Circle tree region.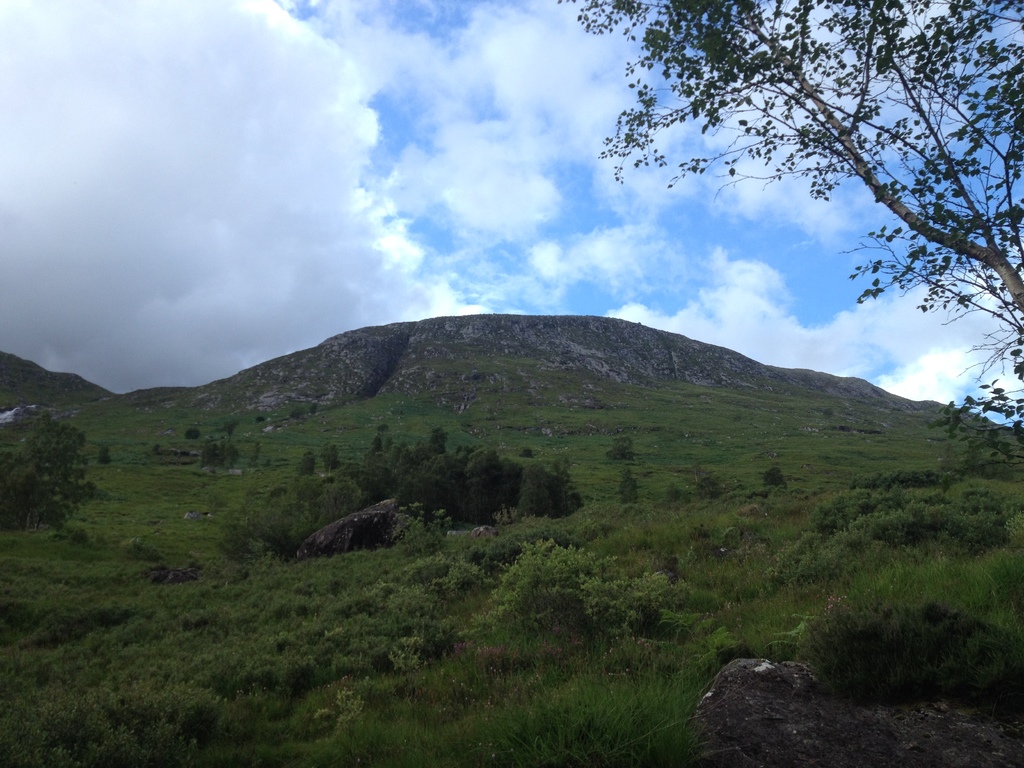
Region: pyautogui.locateOnScreen(605, 436, 634, 460).
